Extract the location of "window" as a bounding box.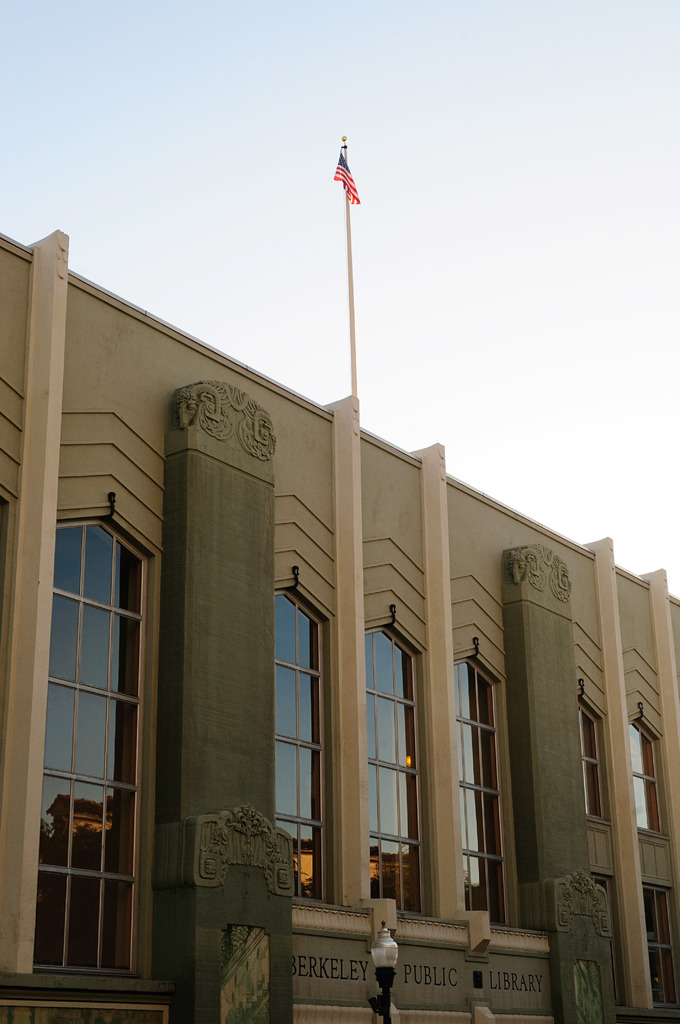
22,504,154,991.
